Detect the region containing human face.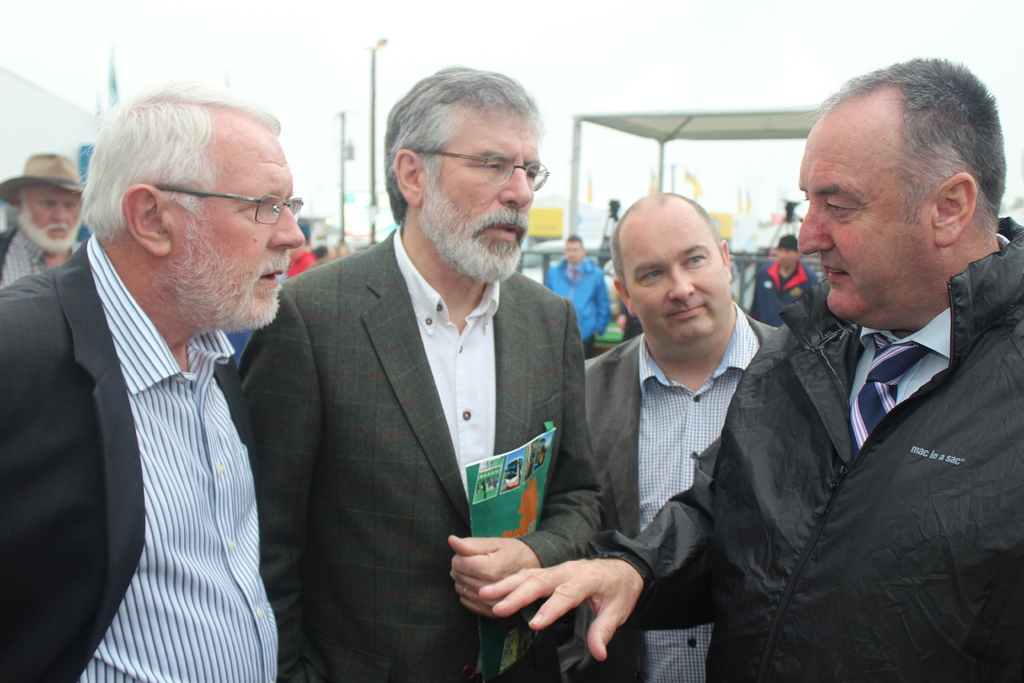
left=798, top=133, right=929, bottom=320.
